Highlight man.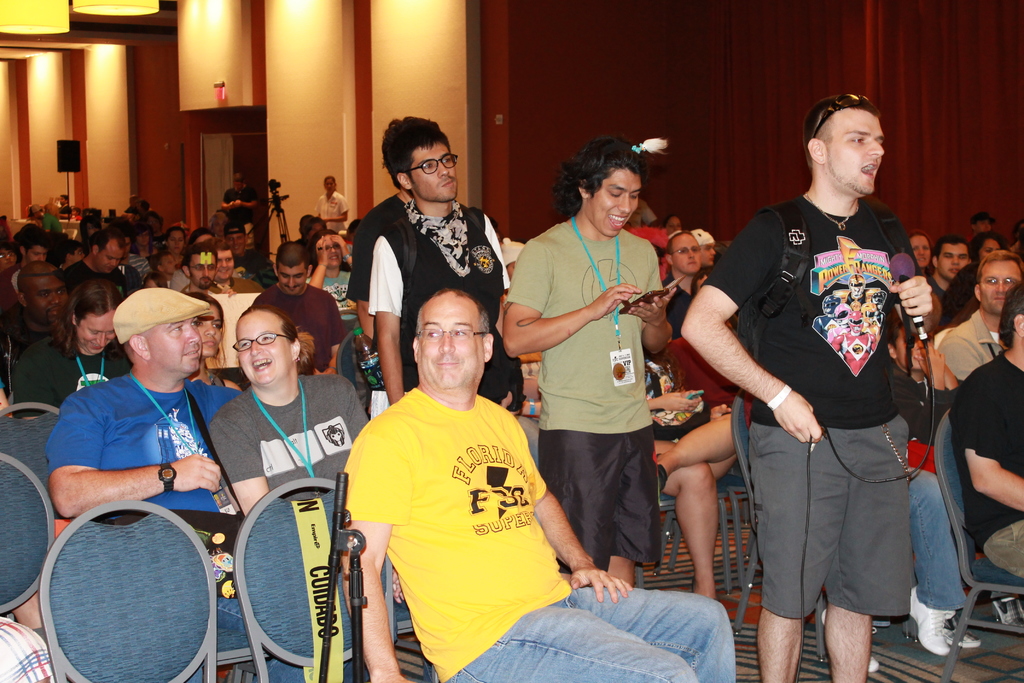
Highlighted region: <region>346, 115, 438, 414</region>.
